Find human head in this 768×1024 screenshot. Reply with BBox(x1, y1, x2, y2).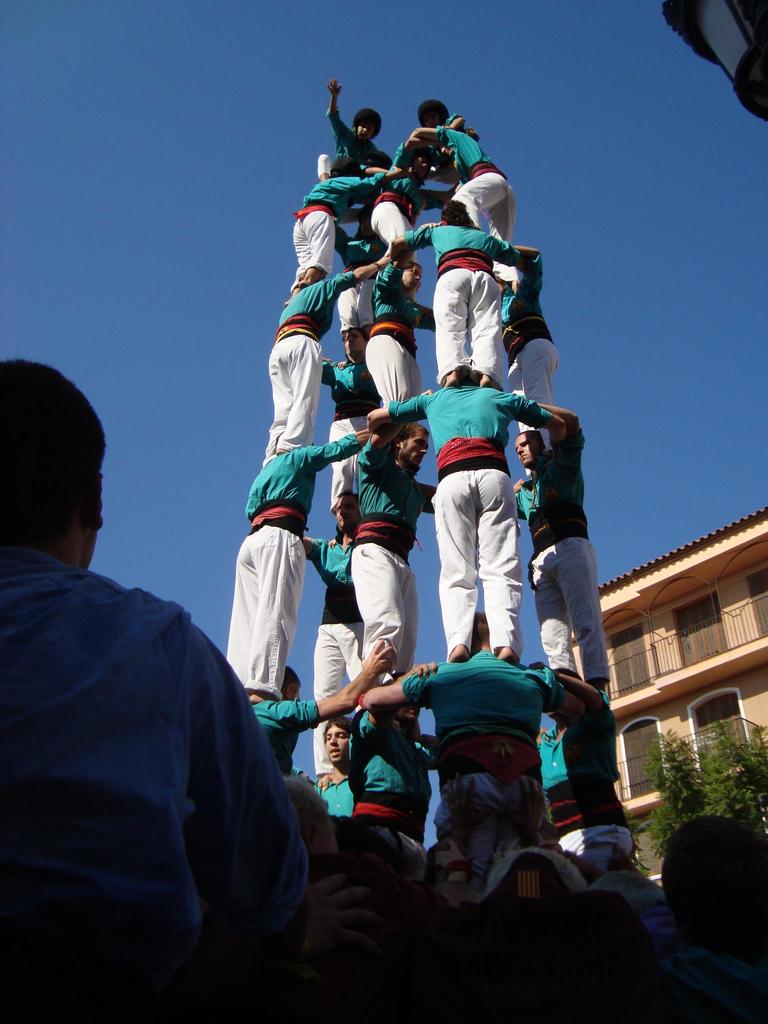
BBox(396, 426, 433, 469).
